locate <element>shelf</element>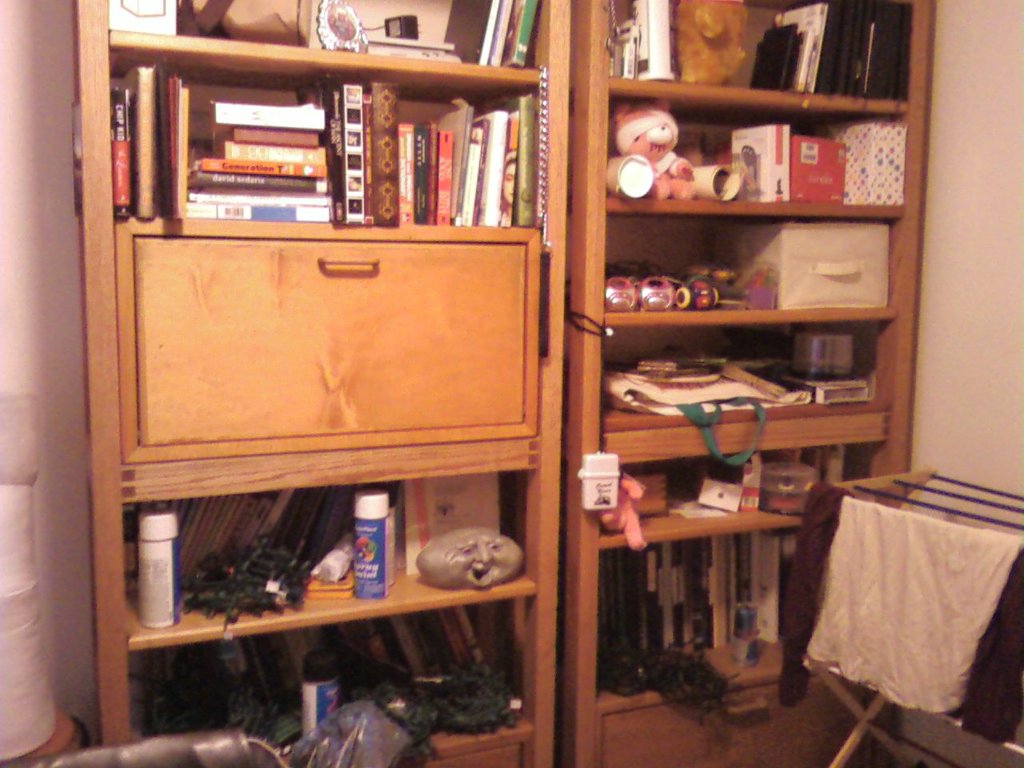
<bbox>566, 0, 934, 767</bbox>
